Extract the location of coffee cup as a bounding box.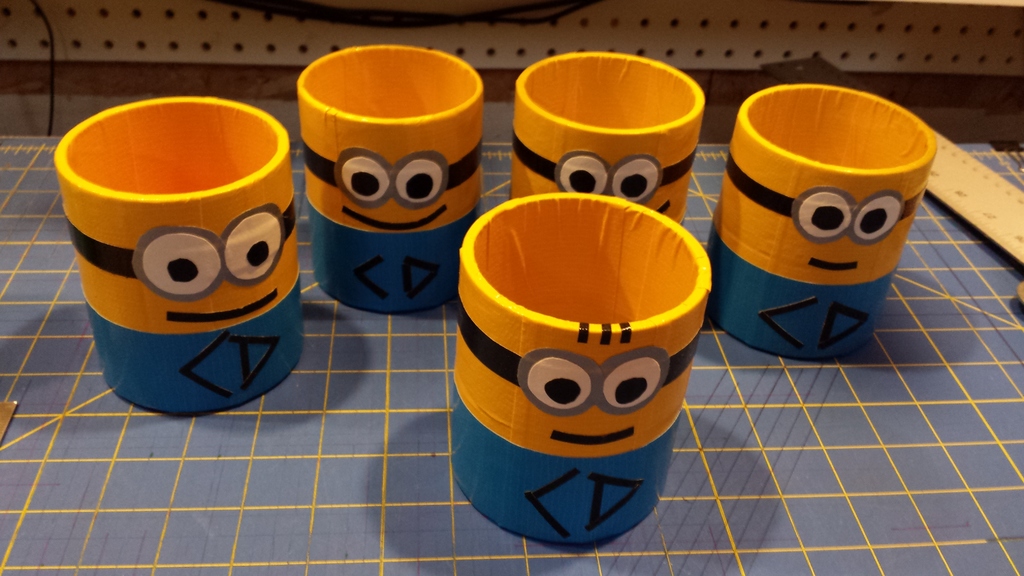
select_region(448, 196, 706, 544).
